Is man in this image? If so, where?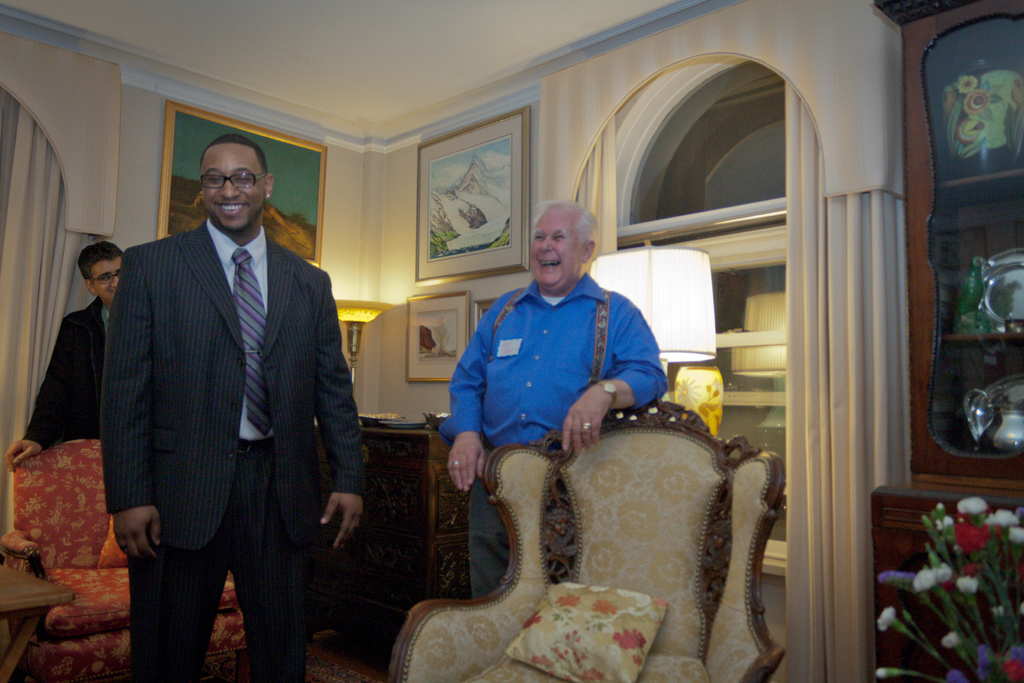
Yes, at rect(120, 95, 362, 682).
